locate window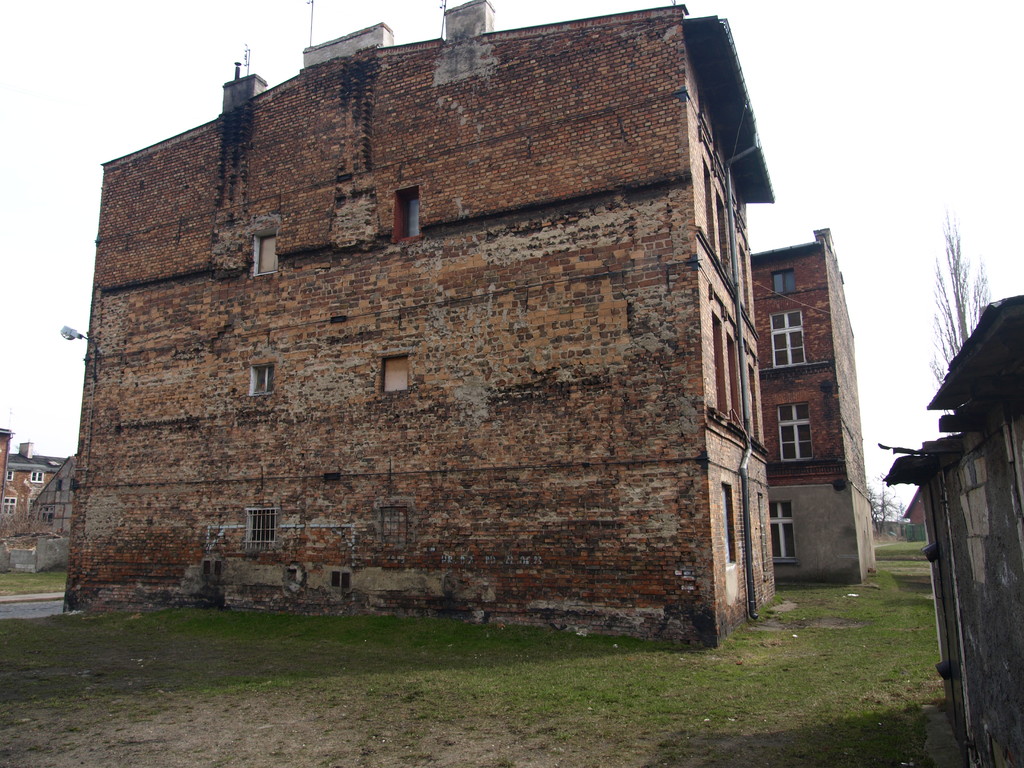
bbox(202, 559, 212, 577)
